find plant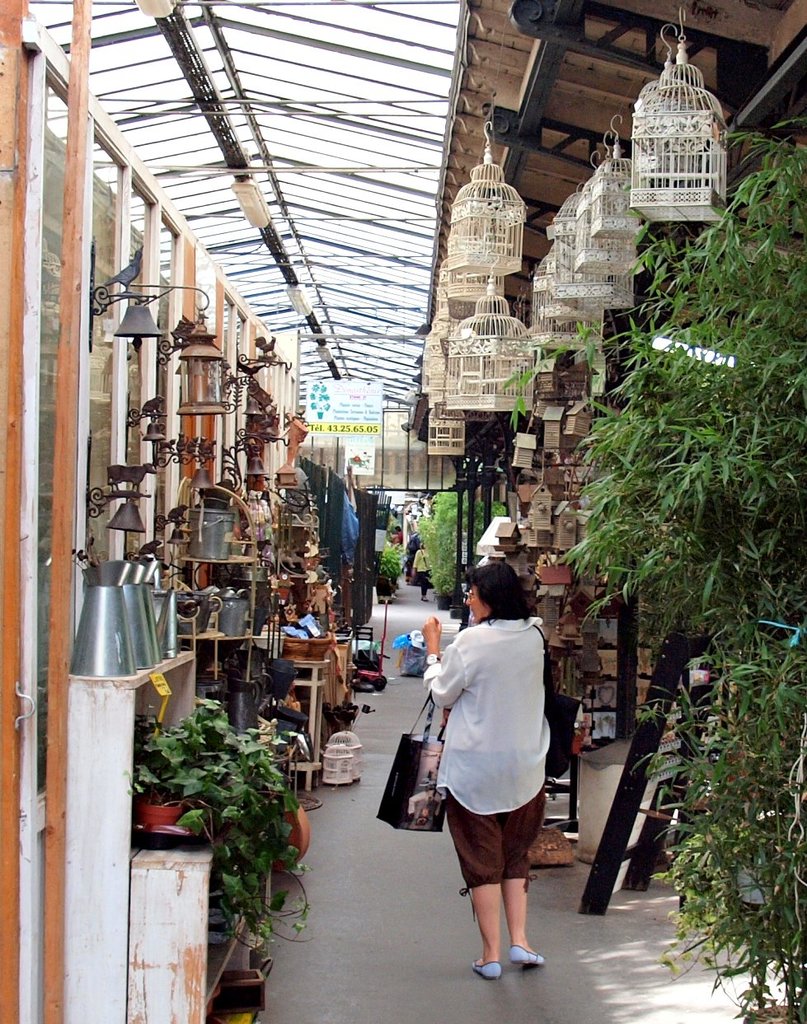
[left=120, top=696, right=317, bottom=956]
